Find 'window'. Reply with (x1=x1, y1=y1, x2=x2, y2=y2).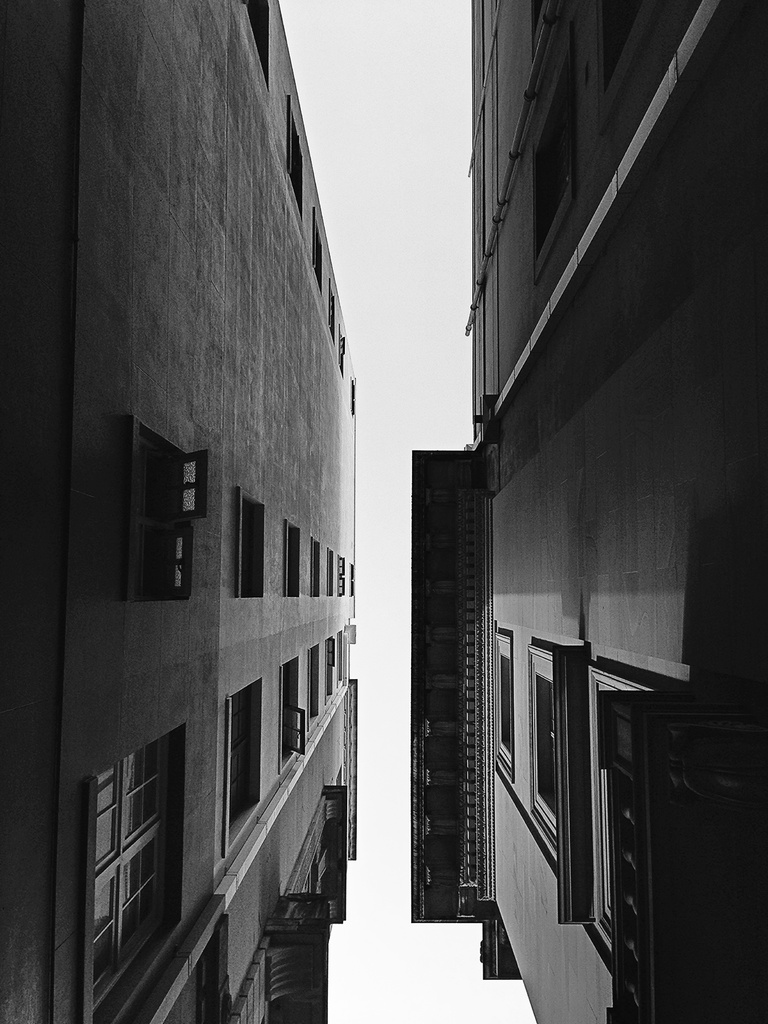
(x1=310, y1=538, x2=322, y2=597).
